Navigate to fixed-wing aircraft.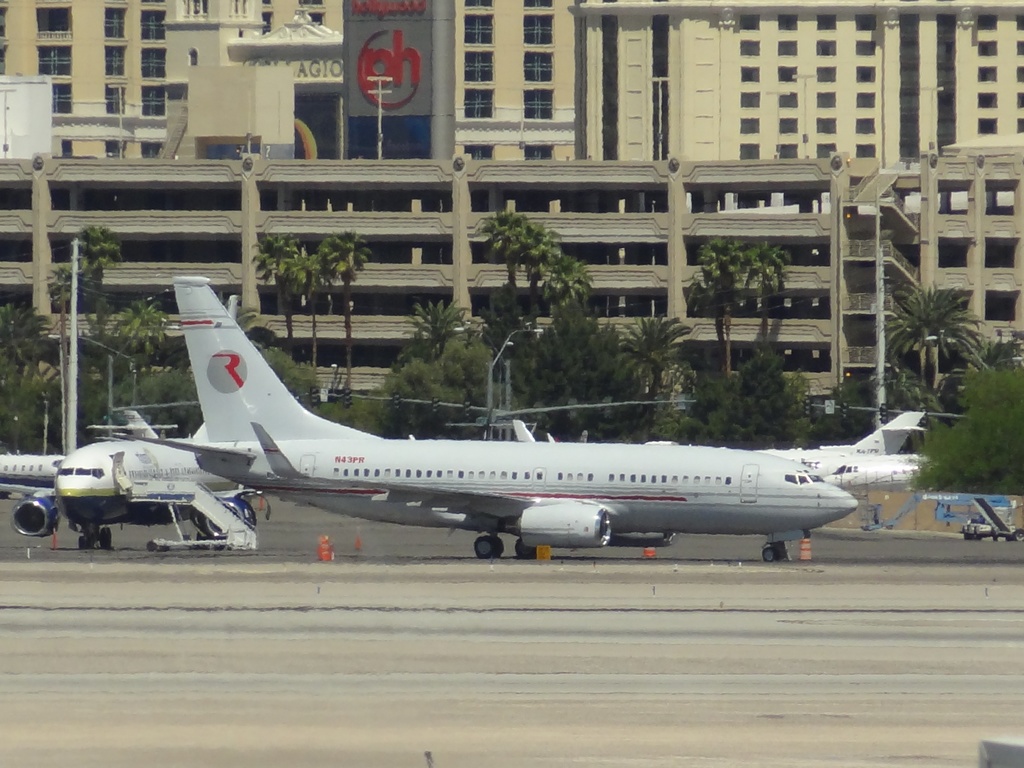
Navigation target: locate(742, 403, 928, 476).
